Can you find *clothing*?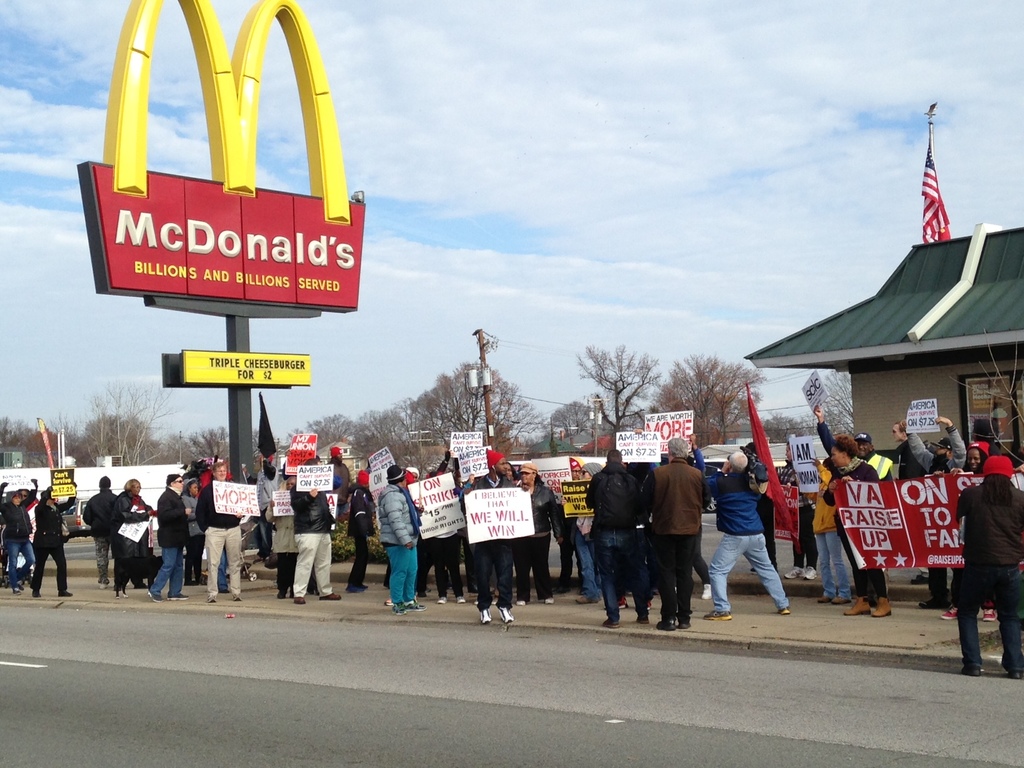
Yes, bounding box: {"x1": 349, "y1": 479, "x2": 374, "y2": 588}.
